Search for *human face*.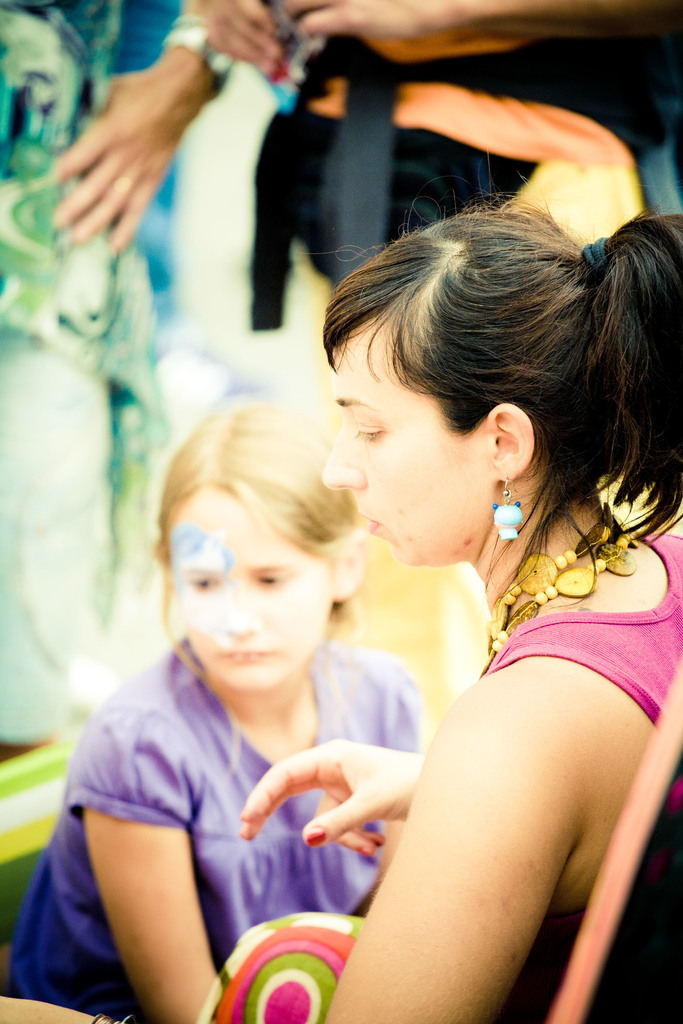
Found at 169 492 332 693.
